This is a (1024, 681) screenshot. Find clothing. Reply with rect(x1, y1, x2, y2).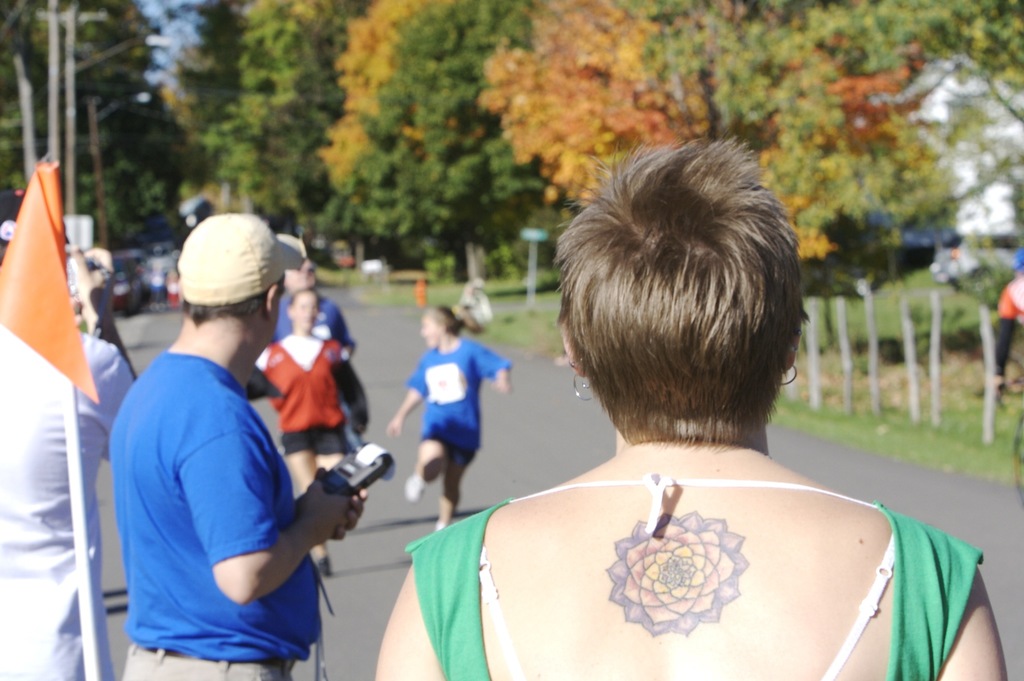
rect(254, 331, 345, 455).
